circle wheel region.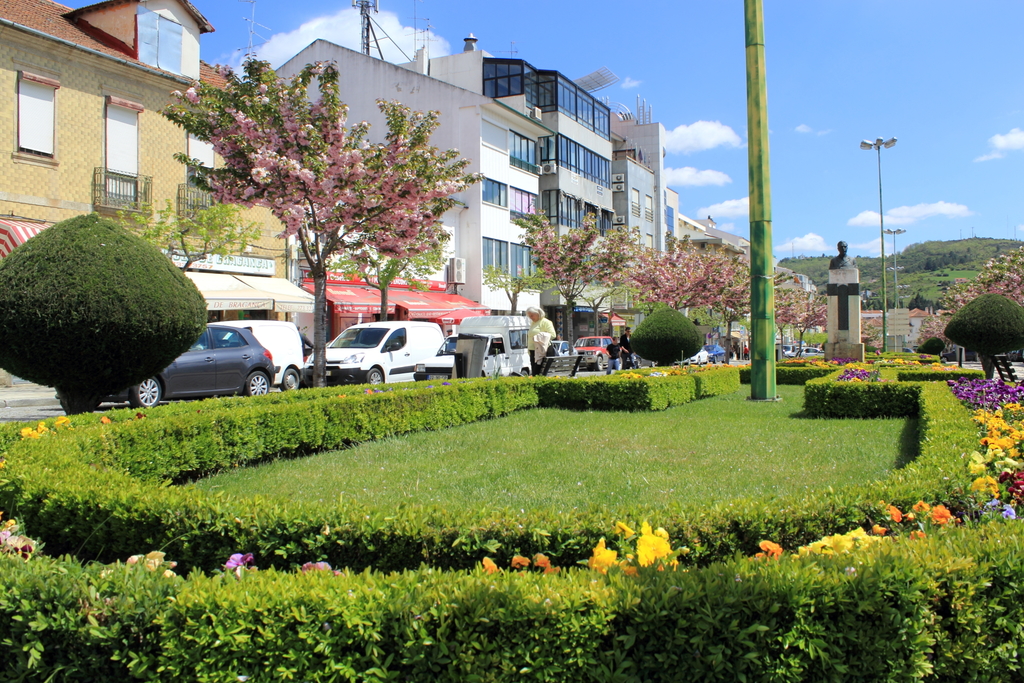
Region: region(252, 368, 268, 392).
